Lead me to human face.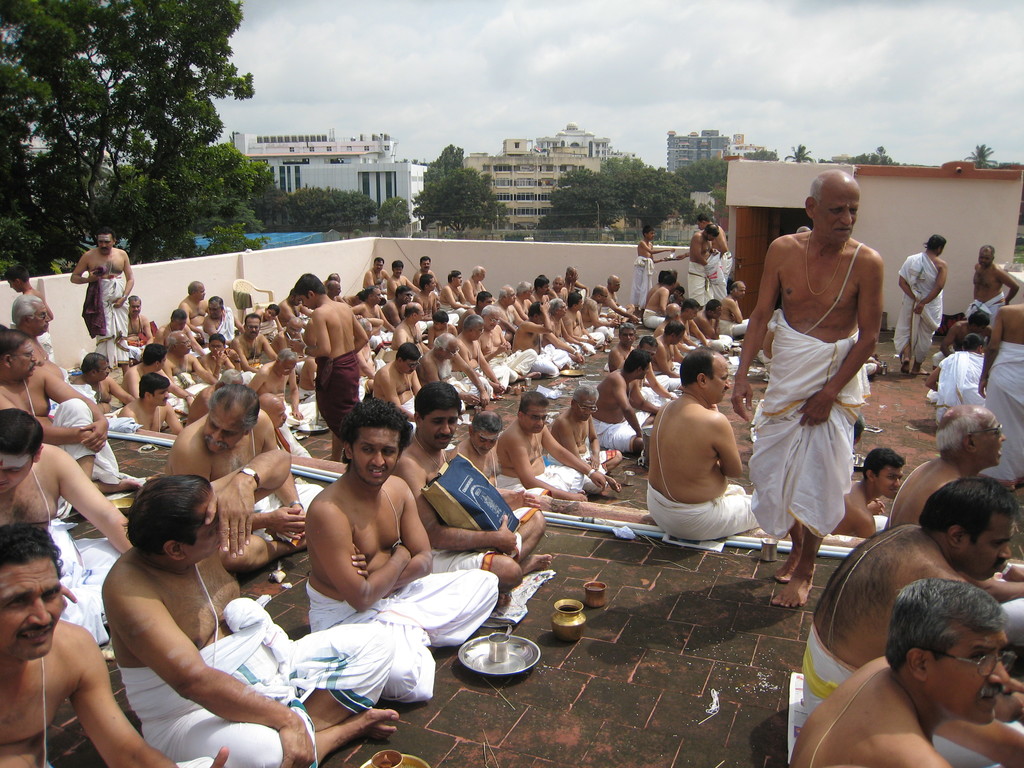
Lead to left=154, top=387, right=169, bottom=404.
